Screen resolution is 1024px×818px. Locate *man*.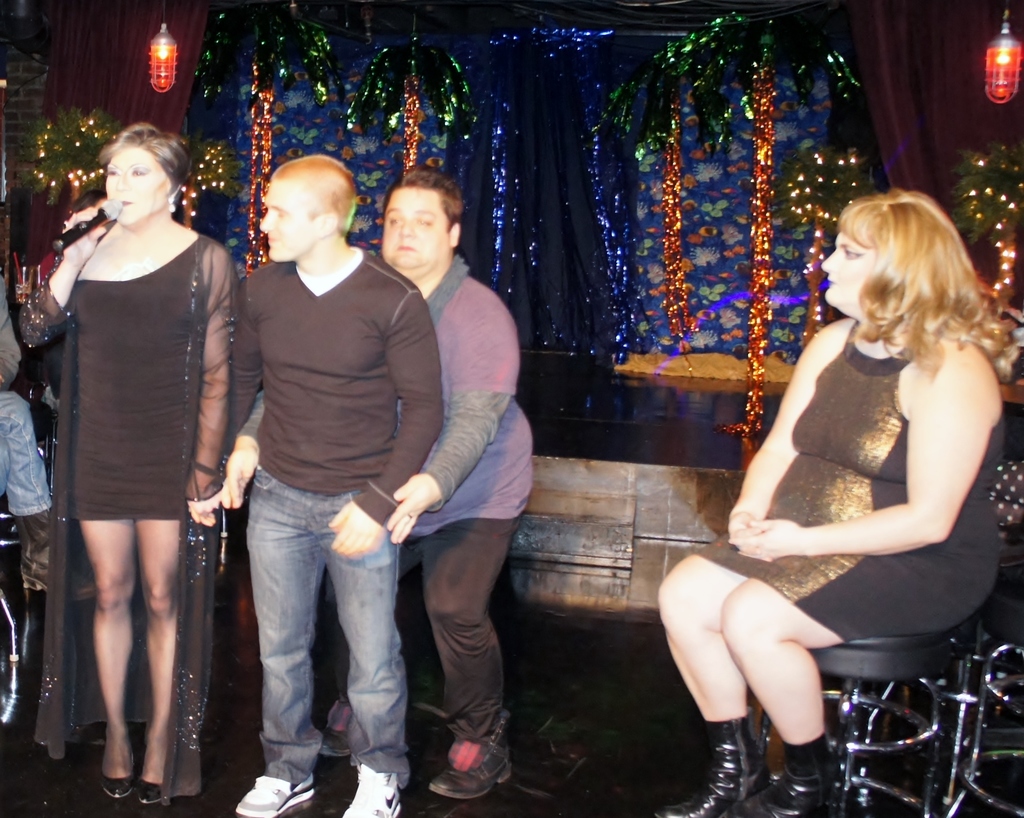
<box>196,166,525,799</box>.
